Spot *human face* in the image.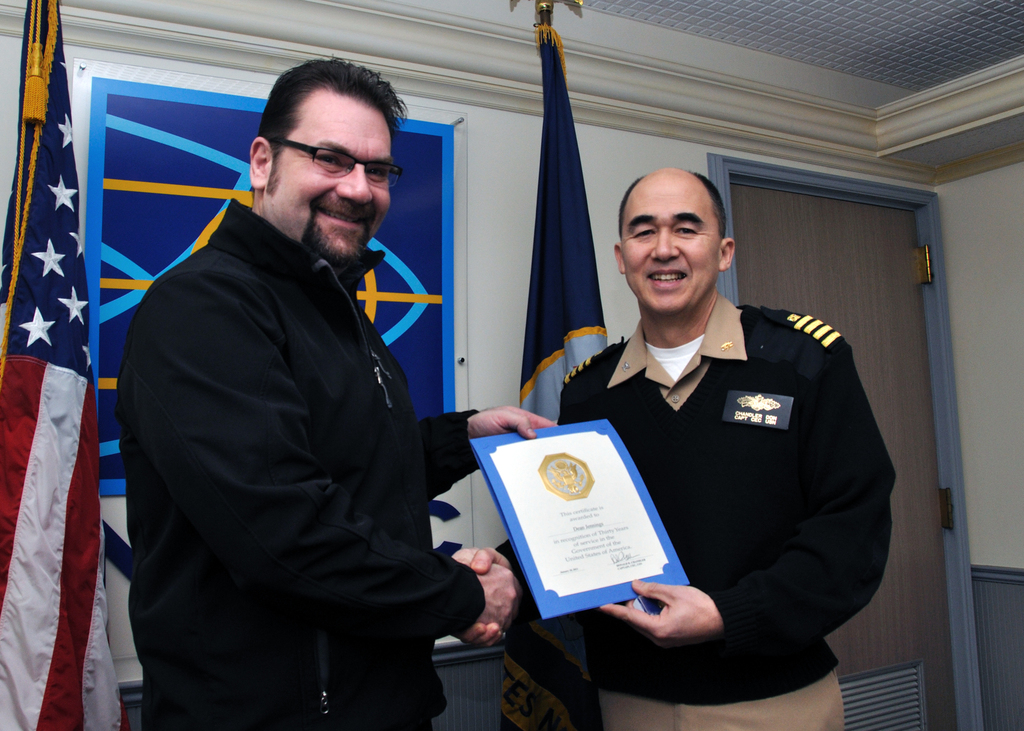
*human face* found at [x1=268, y1=99, x2=390, y2=264].
